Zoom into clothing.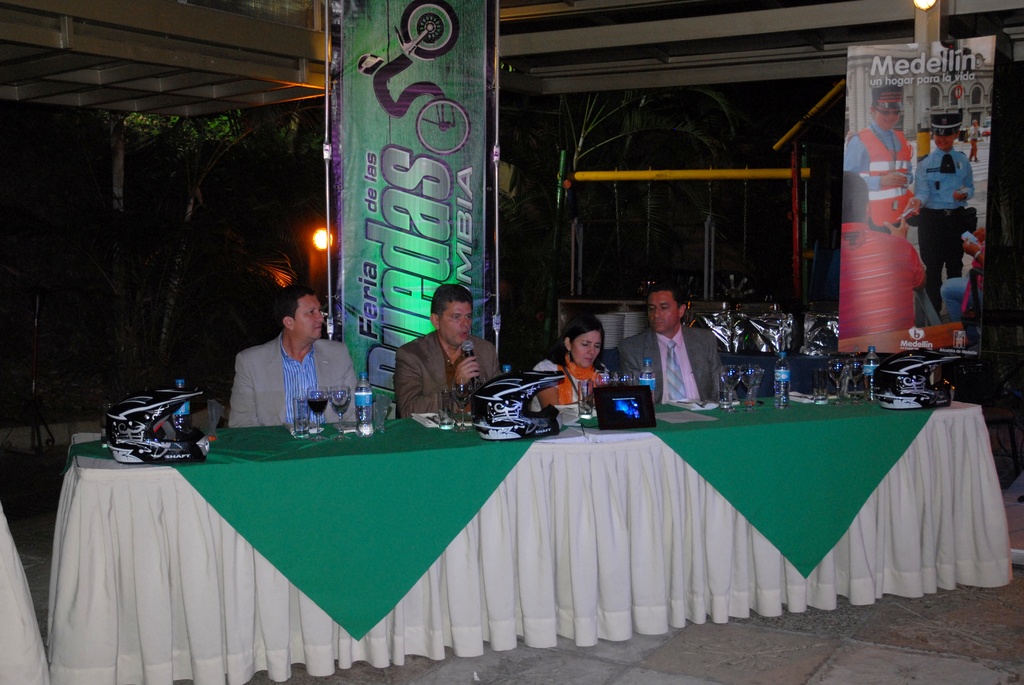
Zoom target: bbox=(840, 221, 922, 340).
